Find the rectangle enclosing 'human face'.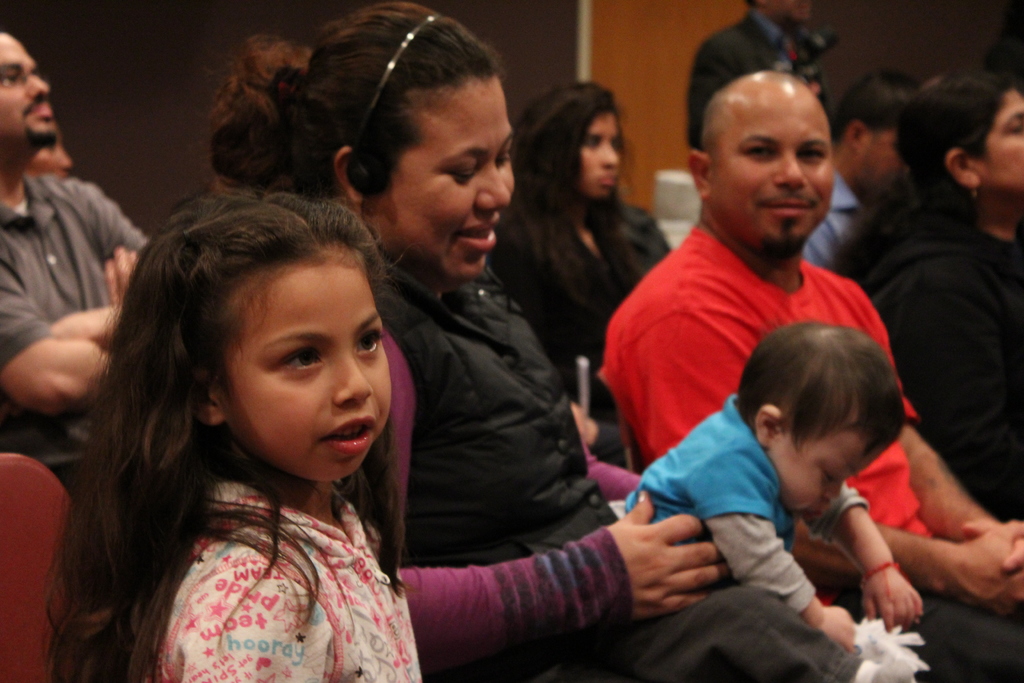
region(365, 77, 513, 282).
